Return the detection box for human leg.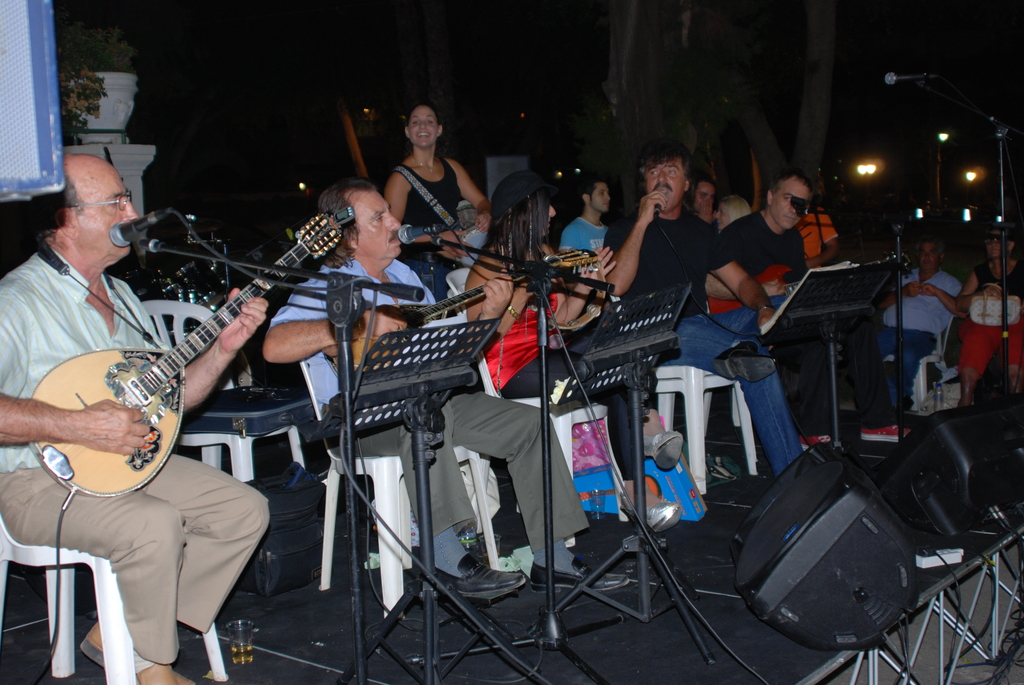
[344, 400, 522, 602].
